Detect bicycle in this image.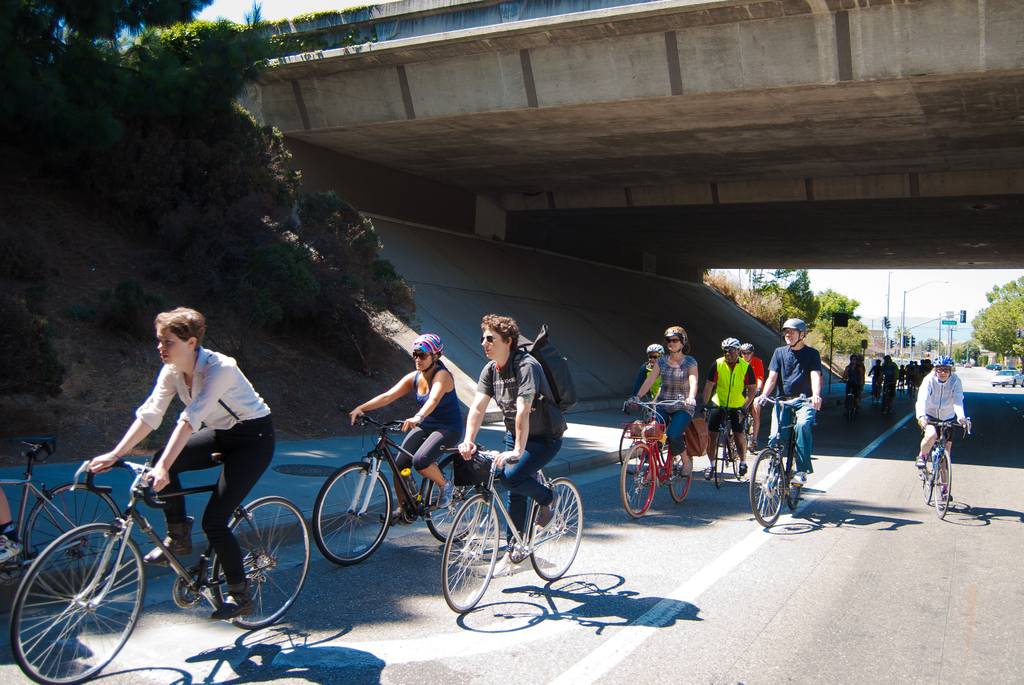
Detection: bbox=(437, 462, 584, 618).
